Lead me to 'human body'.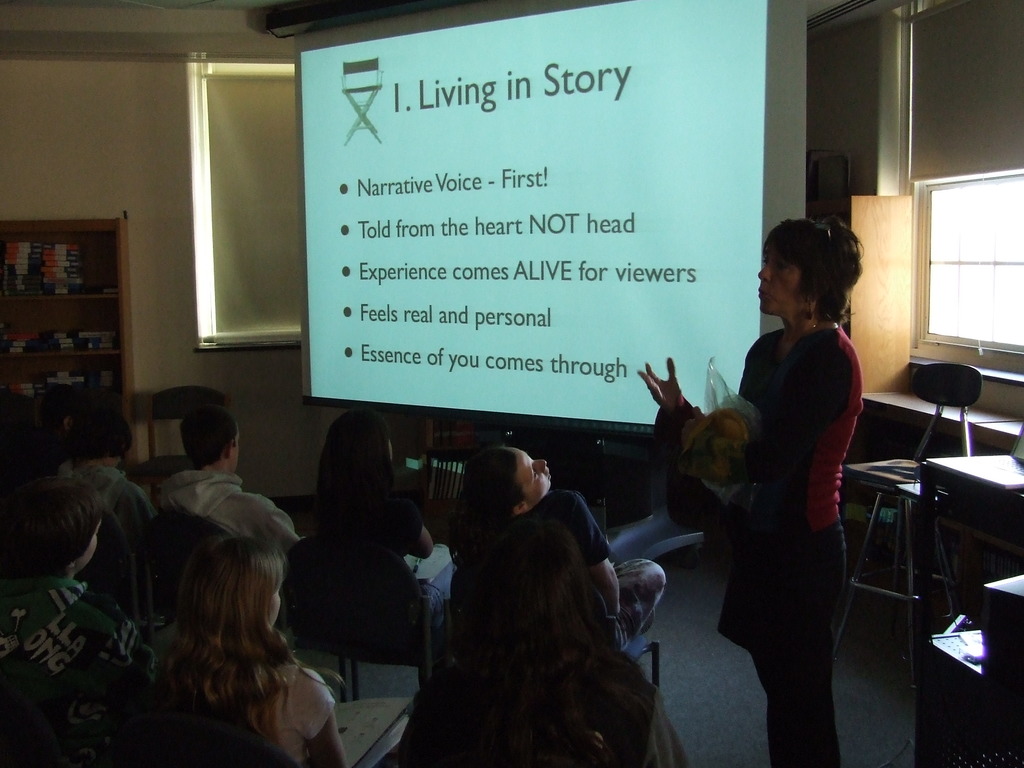
Lead to (442,439,678,659).
